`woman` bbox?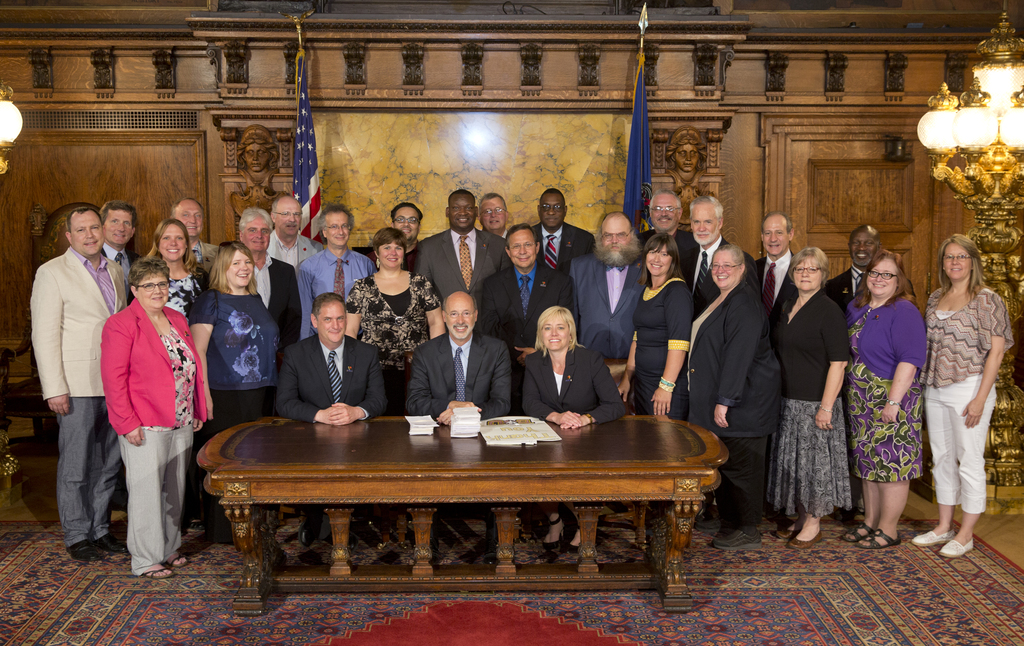
<region>516, 306, 618, 551</region>
